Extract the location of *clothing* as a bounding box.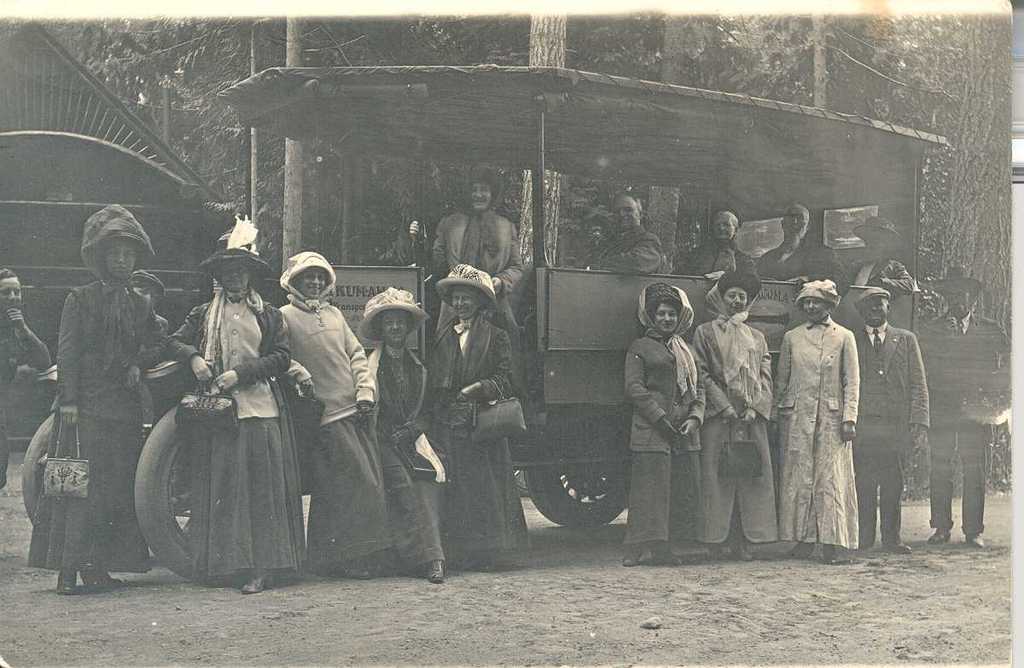
[left=585, top=231, right=666, bottom=275].
